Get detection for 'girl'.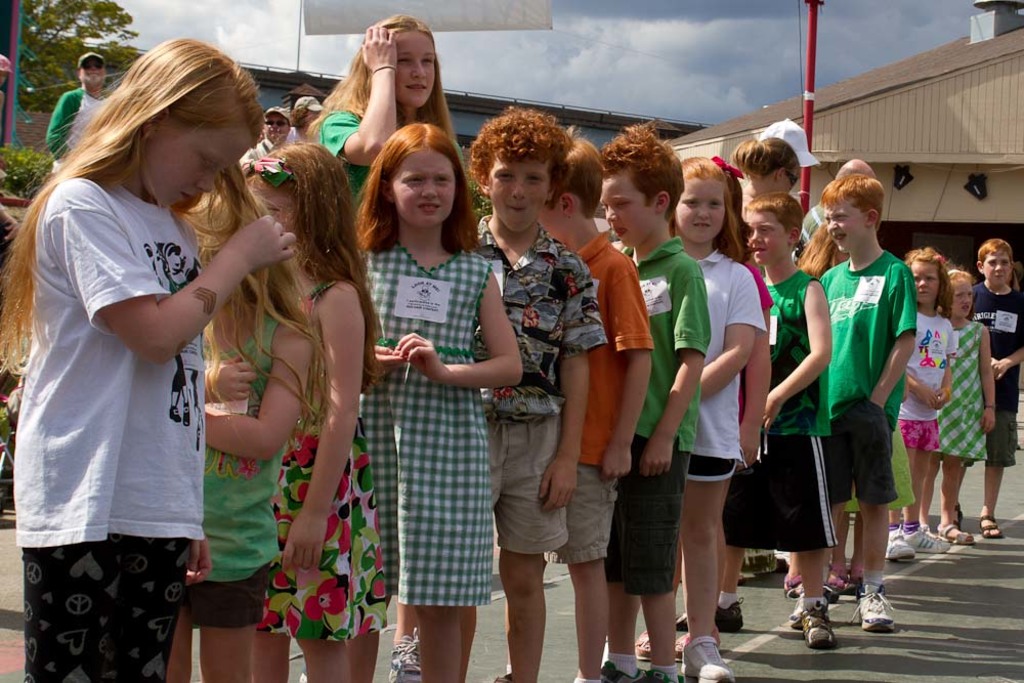
Detection: locate(163, 187, 331, 682).
